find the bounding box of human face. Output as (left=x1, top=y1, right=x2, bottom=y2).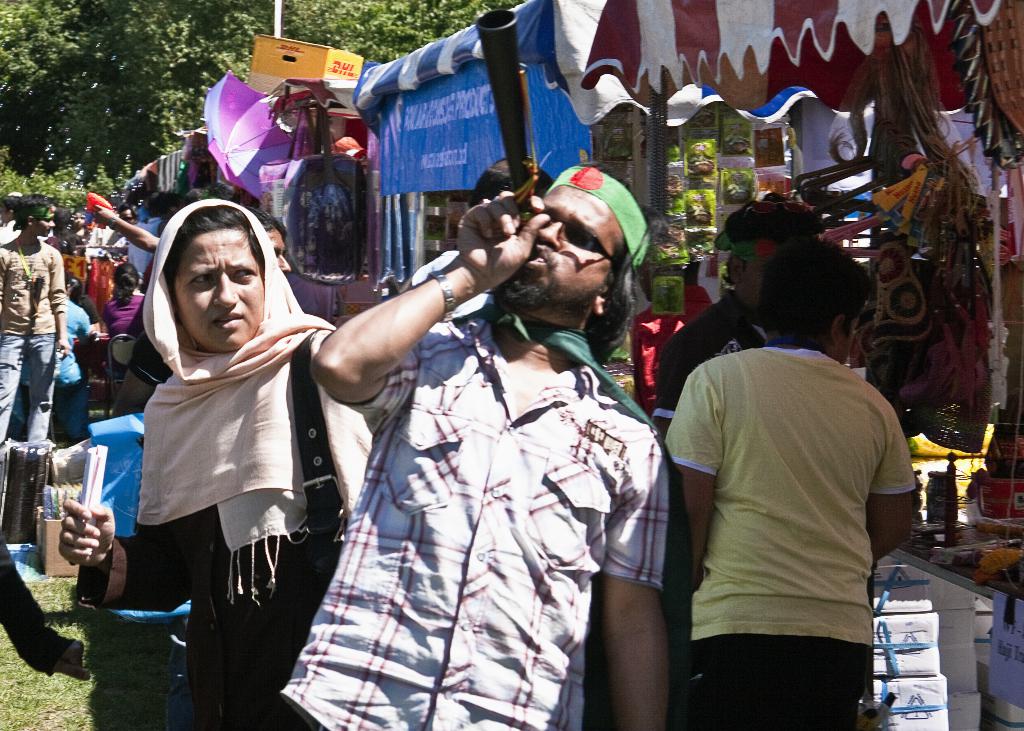
(left=174, top=220, right=259, bottom=343).
